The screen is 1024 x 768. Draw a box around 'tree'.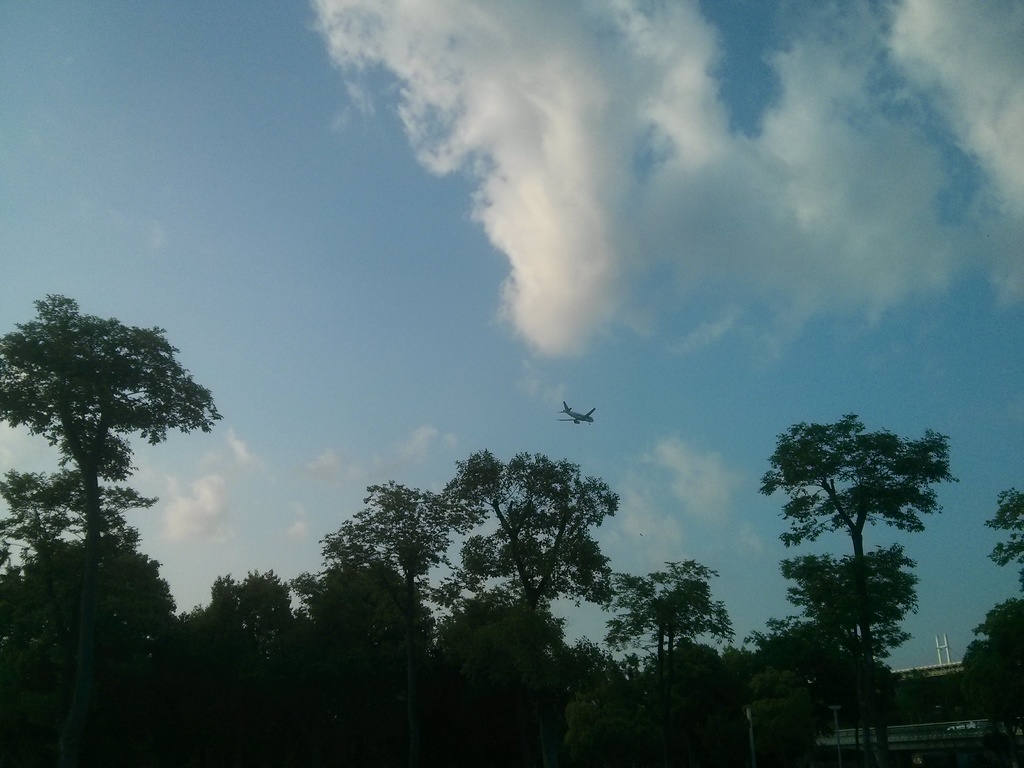
[x1=610, y1=554, x2=753, y2=762].
